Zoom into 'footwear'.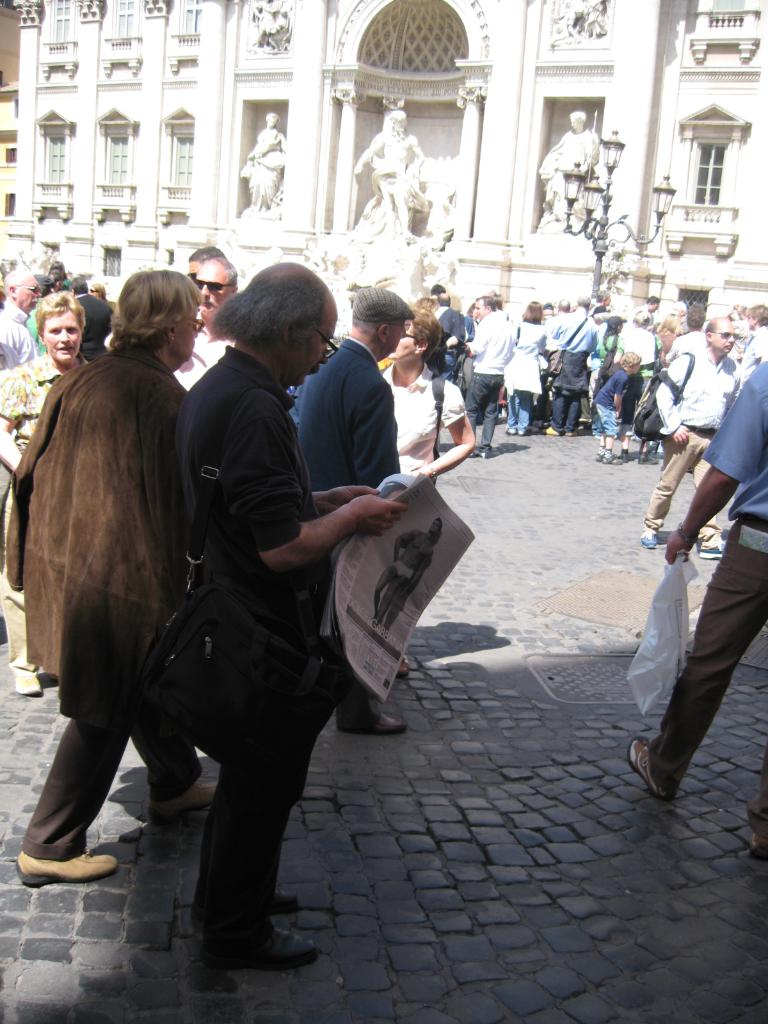
Zoom target: crop(478, 442, 492, 455).
